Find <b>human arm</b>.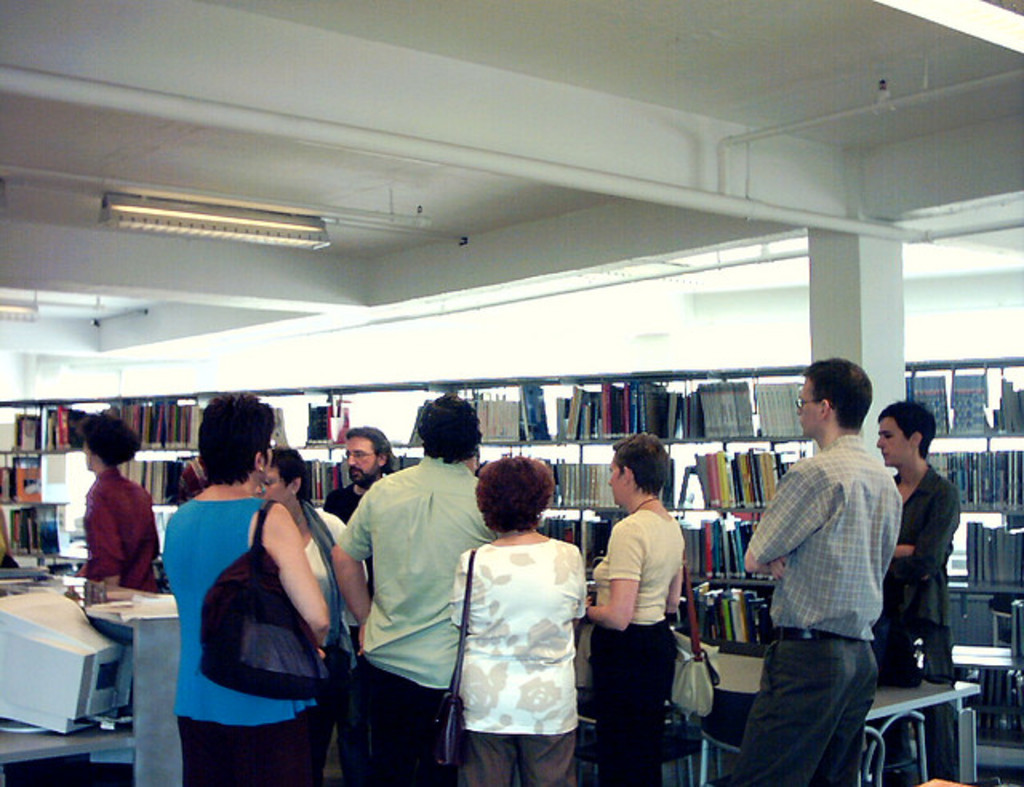
(x1=888, y1=541, x2=918, y2=557).
